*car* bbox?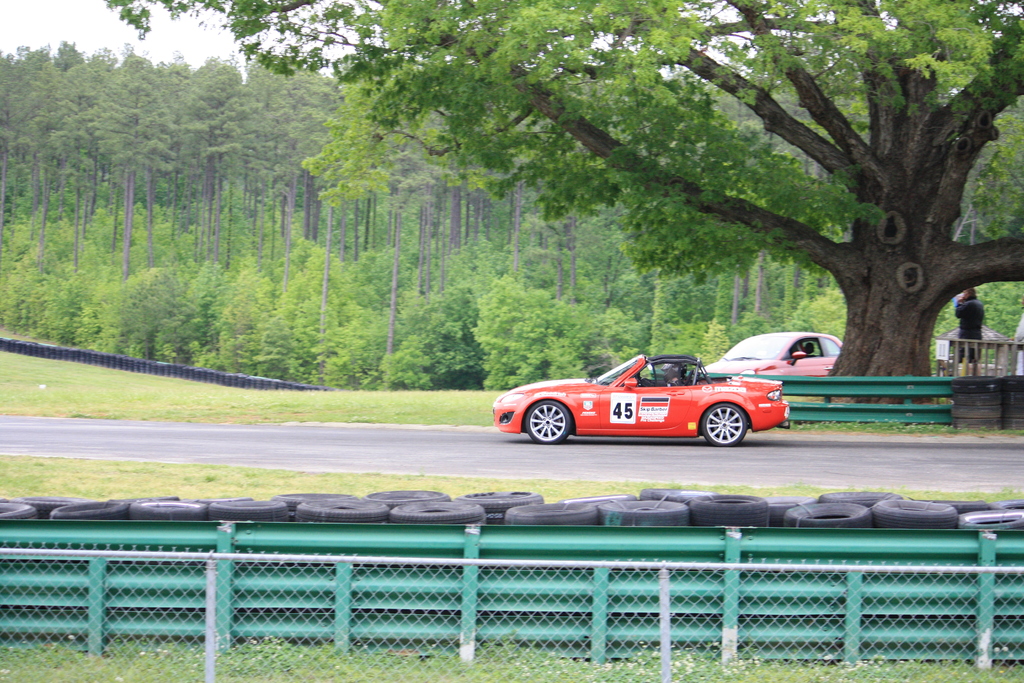
box=[698, 331, 849, 375]
